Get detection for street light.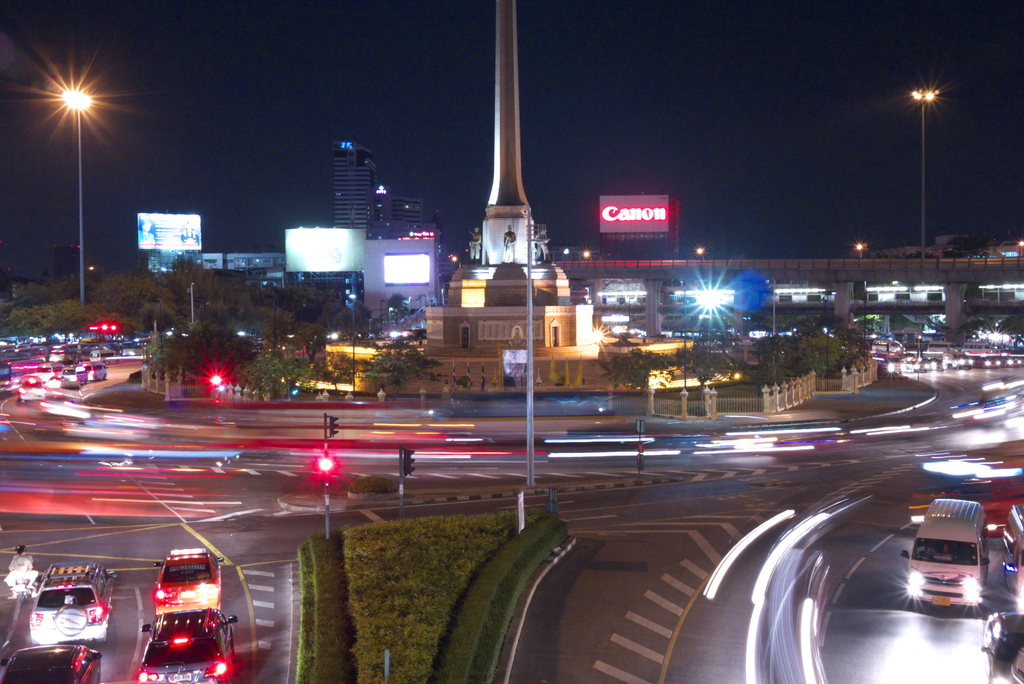
Detection: [x1=187, y1=280, x2=198, y2=325].
